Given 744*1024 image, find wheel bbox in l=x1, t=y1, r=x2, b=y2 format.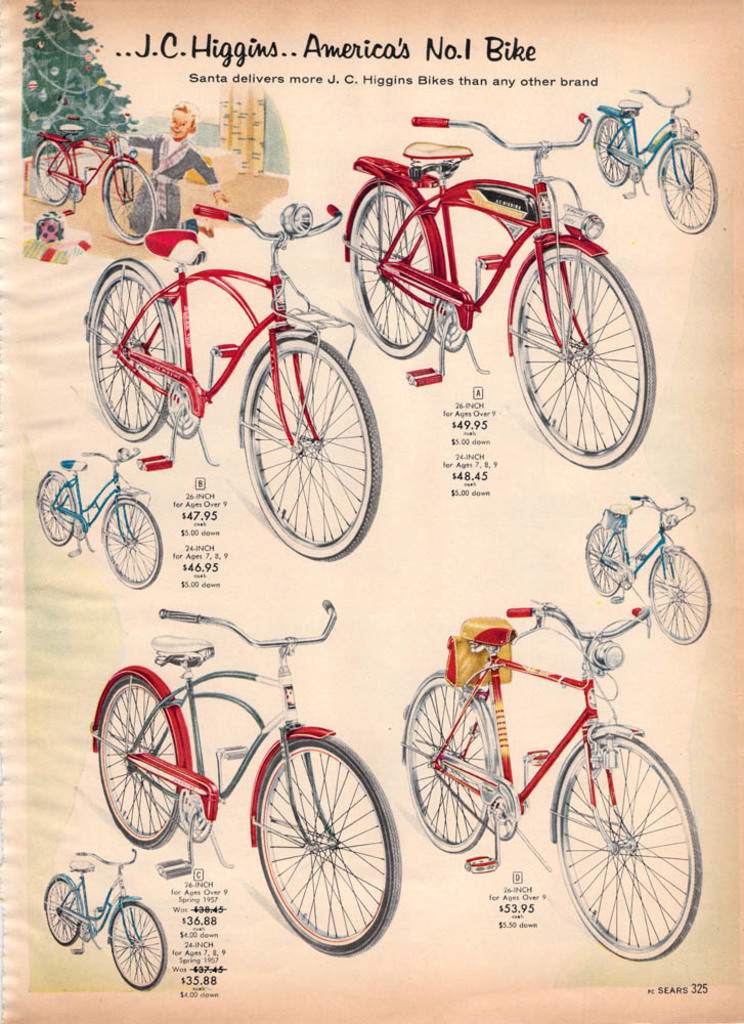
l=237, t=749, r=401, b=954.
